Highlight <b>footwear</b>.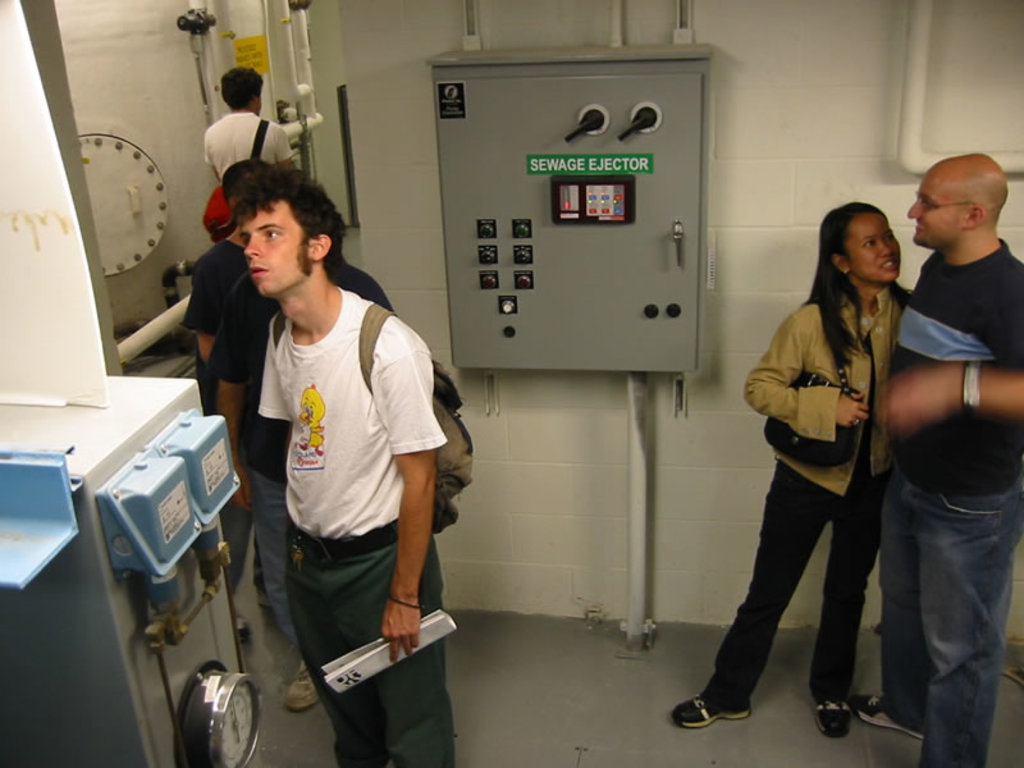
Highlighted region: detection(810, 691, 856, 741).
